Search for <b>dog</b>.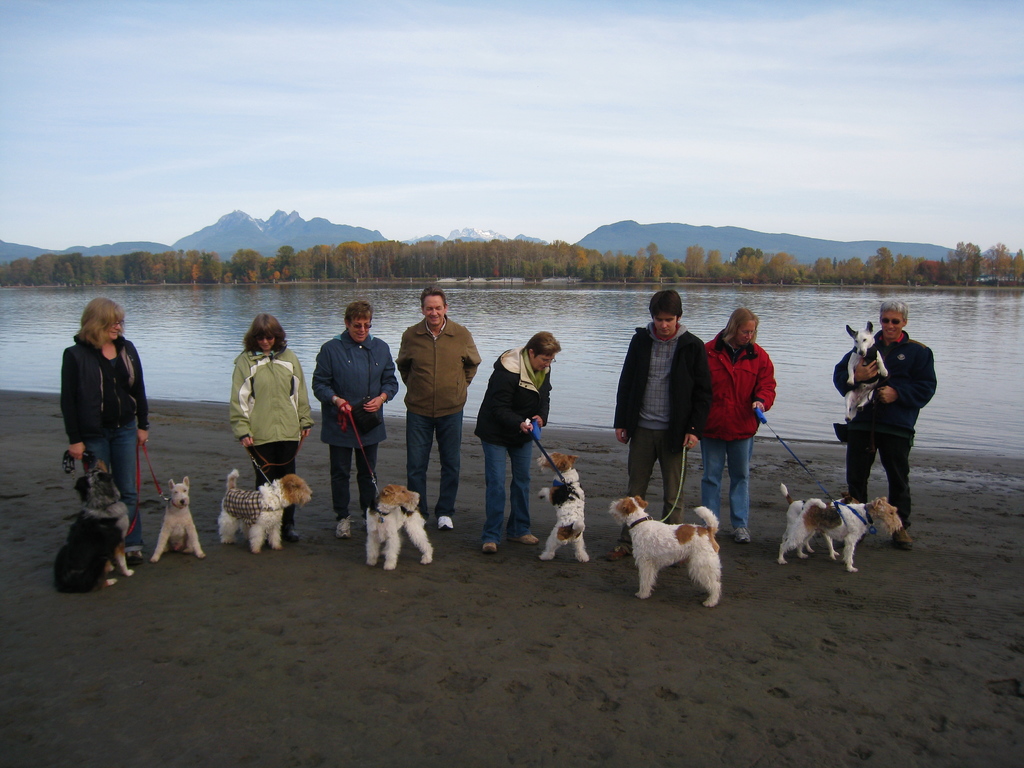
Found at box=[602, 495, 725, 607].
